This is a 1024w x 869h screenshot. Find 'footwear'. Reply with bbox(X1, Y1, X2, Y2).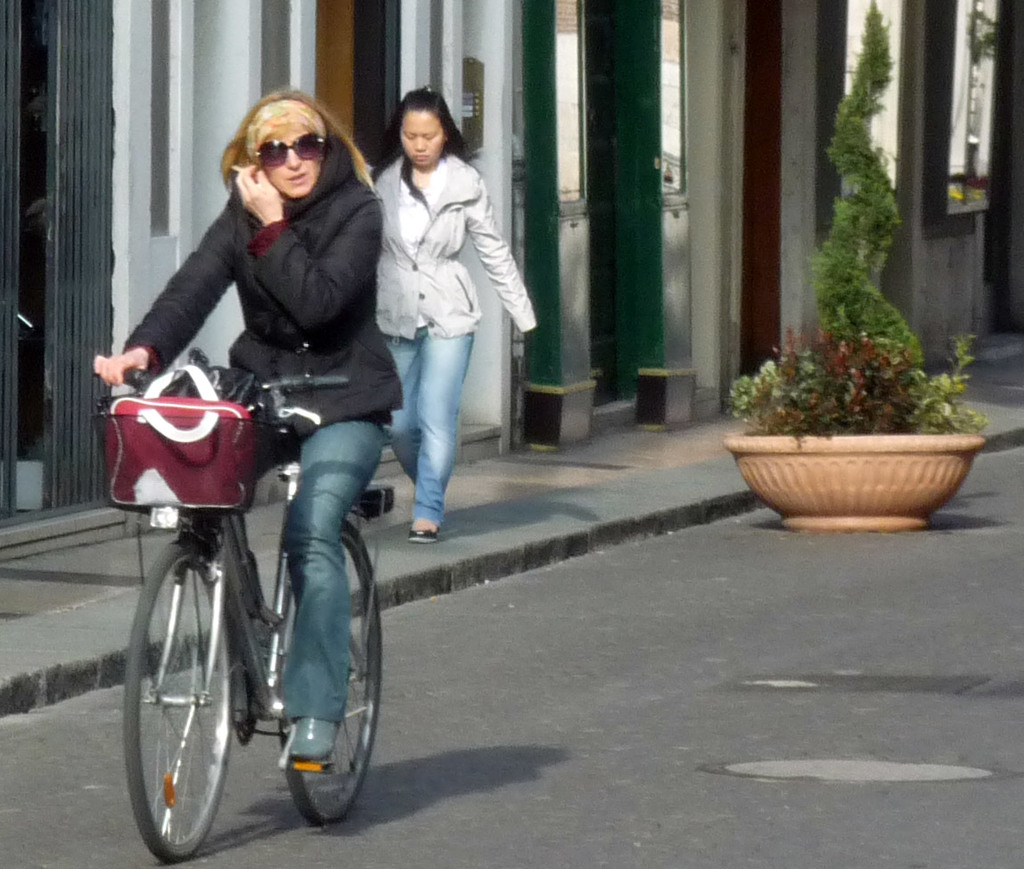
bbox(409, 517, 440, 543).
